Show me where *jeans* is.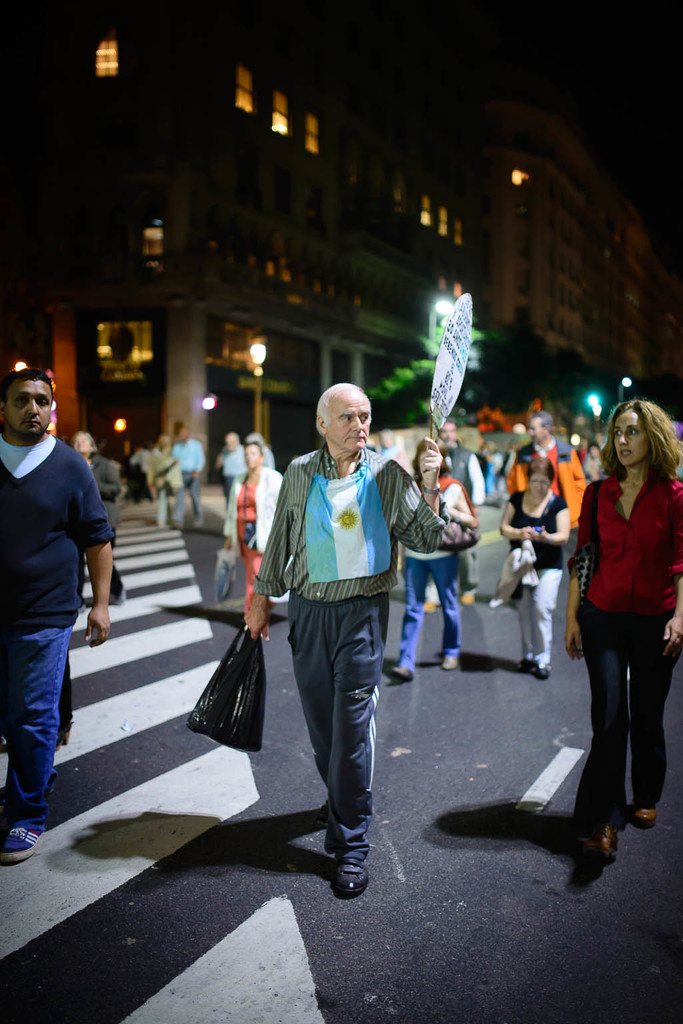
*jeans* is at left=508, top=570, right=572, bottom=666.
